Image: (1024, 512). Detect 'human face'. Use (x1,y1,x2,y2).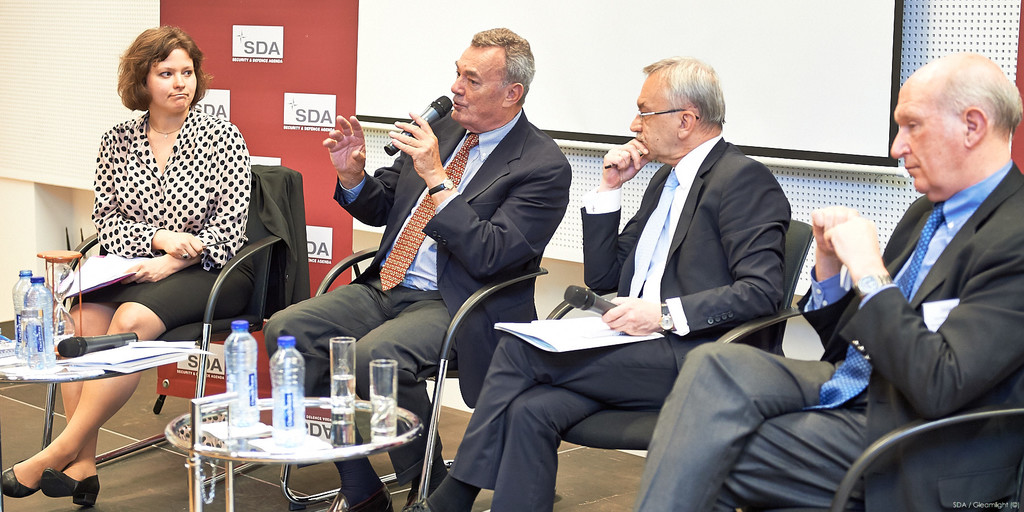
(451,45,504,125).
